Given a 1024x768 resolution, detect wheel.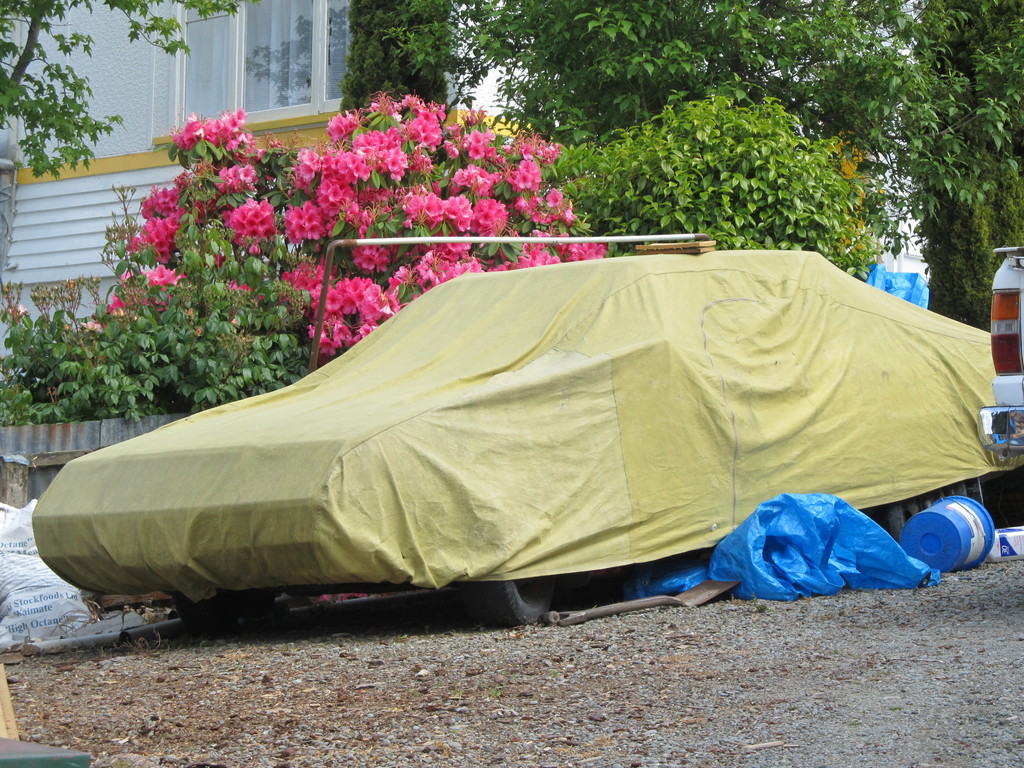
(176, 596, 232, 628).
